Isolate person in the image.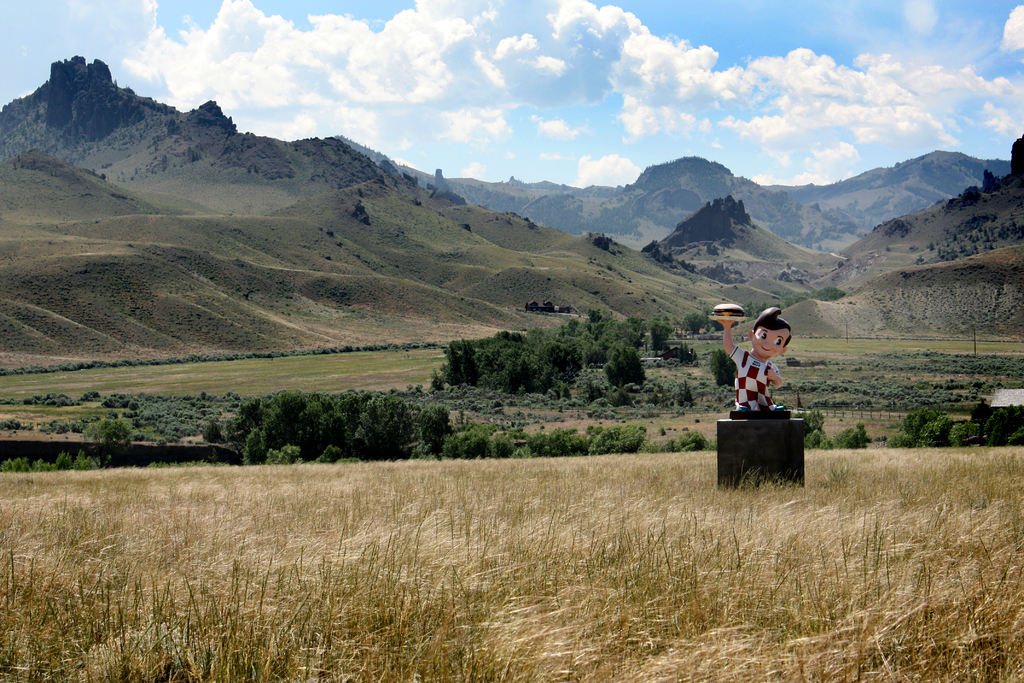
Isolated region: <bbox>717, 297, 806, 432</bbox>.
